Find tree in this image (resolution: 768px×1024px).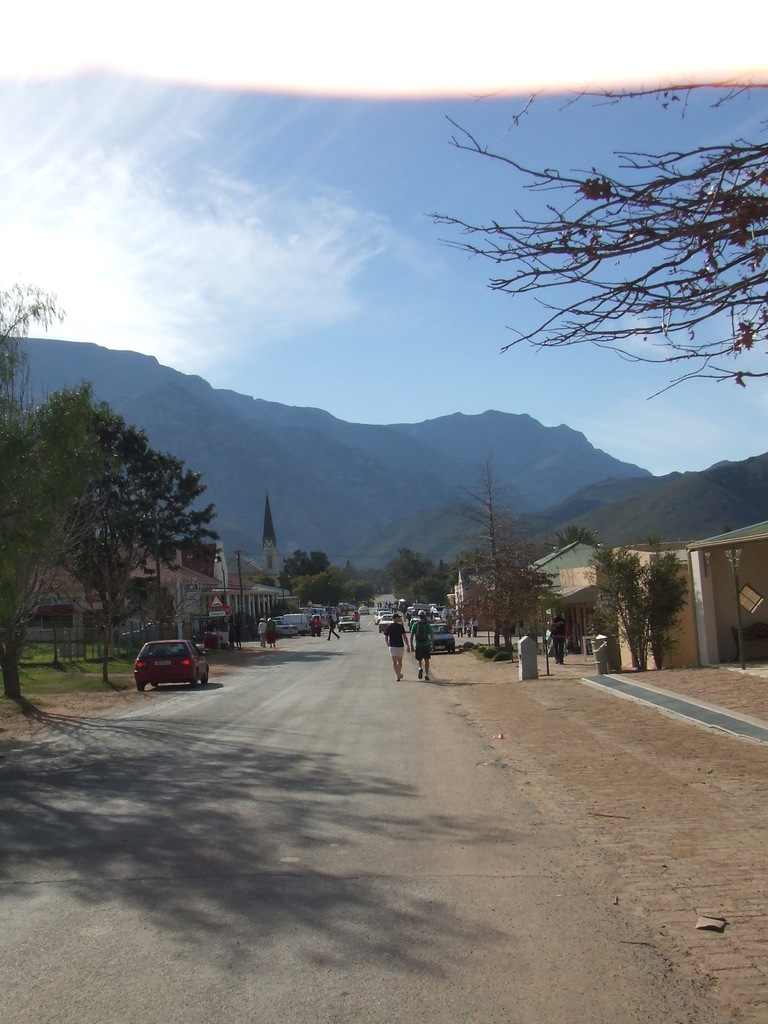
(x1=446, y1=449, x2=554, y2=669).
